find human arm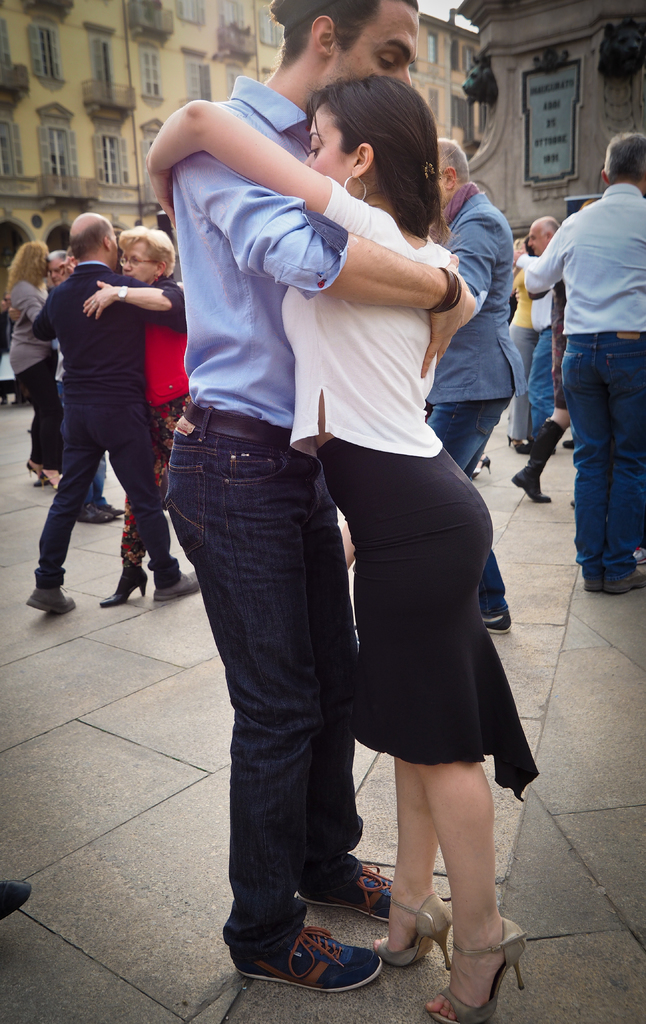
x1=433, y1=204, x2=508, y2=355
